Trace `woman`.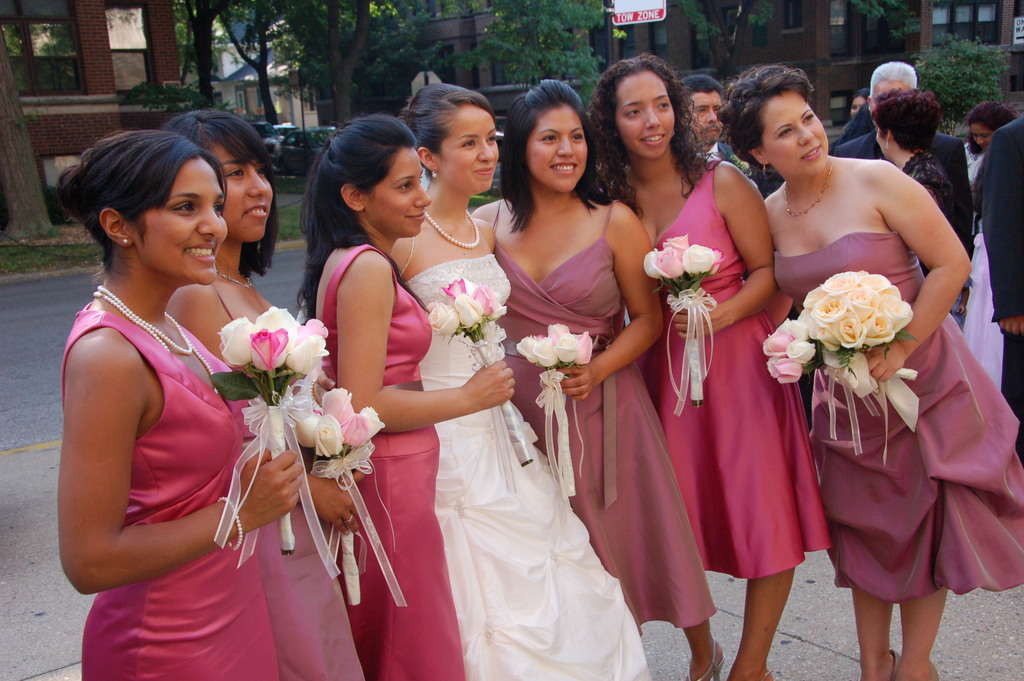
Traced to locate(867, 86, 961, 253).
